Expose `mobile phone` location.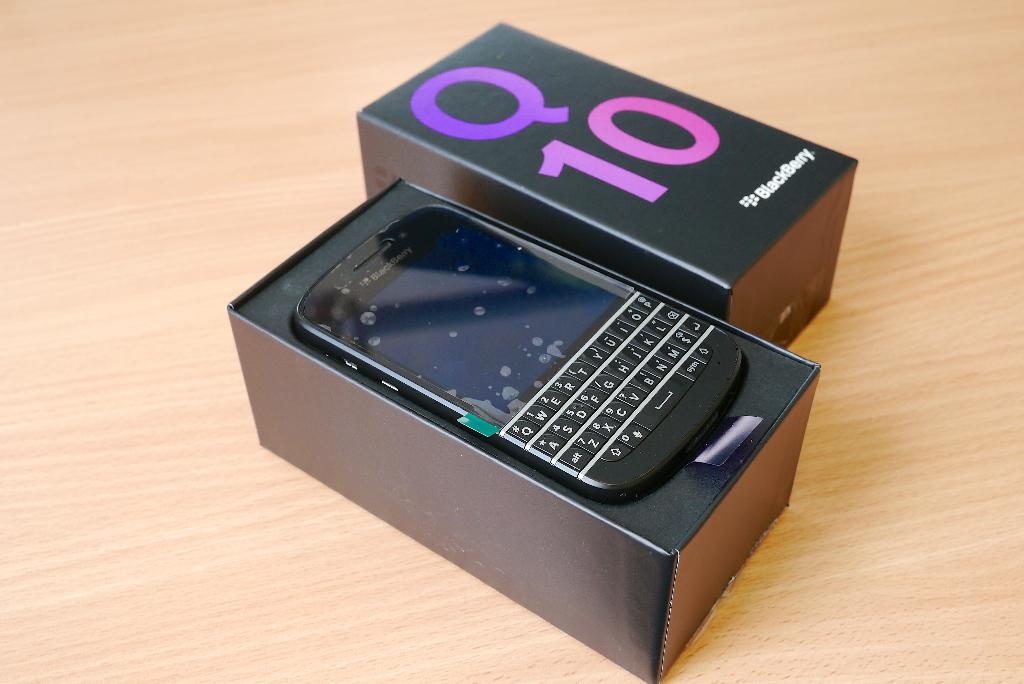
Exposed at 333,234,806,521.
